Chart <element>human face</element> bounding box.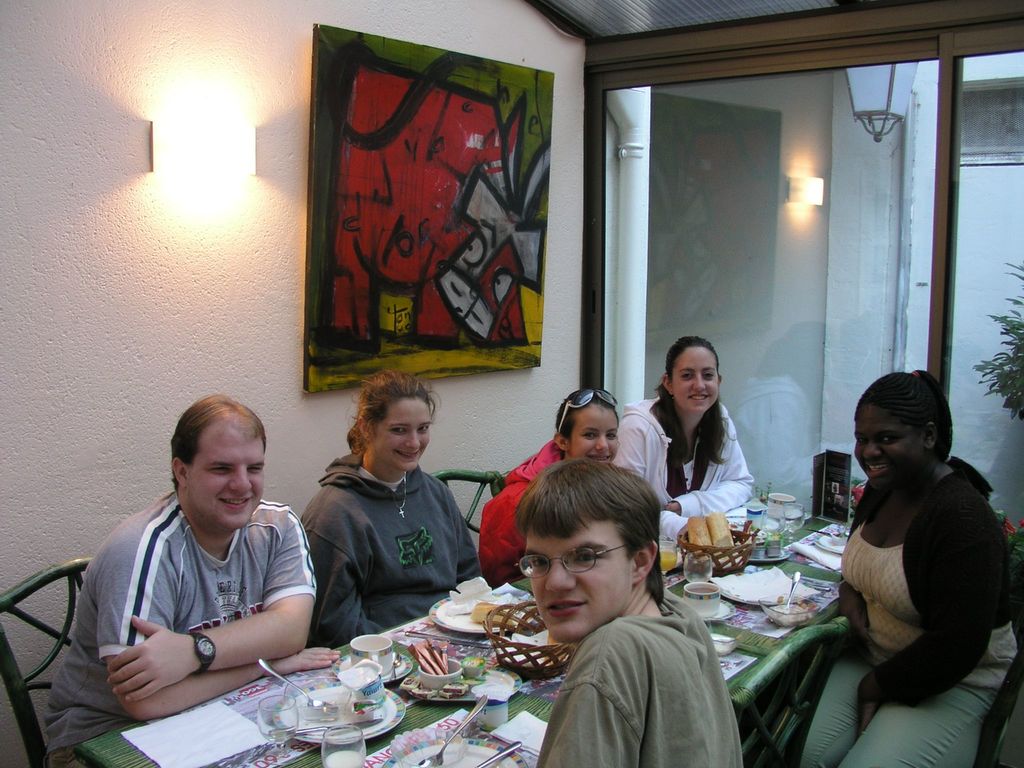
Charted: (x1=852, y1=401, x2=928, y2=483).
